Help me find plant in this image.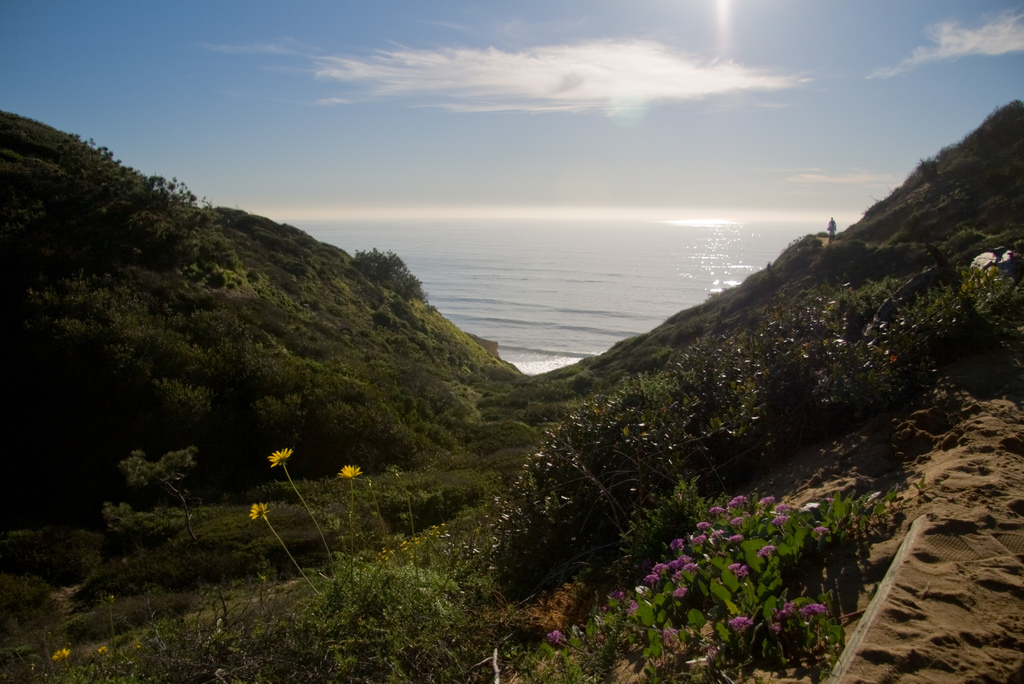
Found it: box=[0, 634, 51, 683].
